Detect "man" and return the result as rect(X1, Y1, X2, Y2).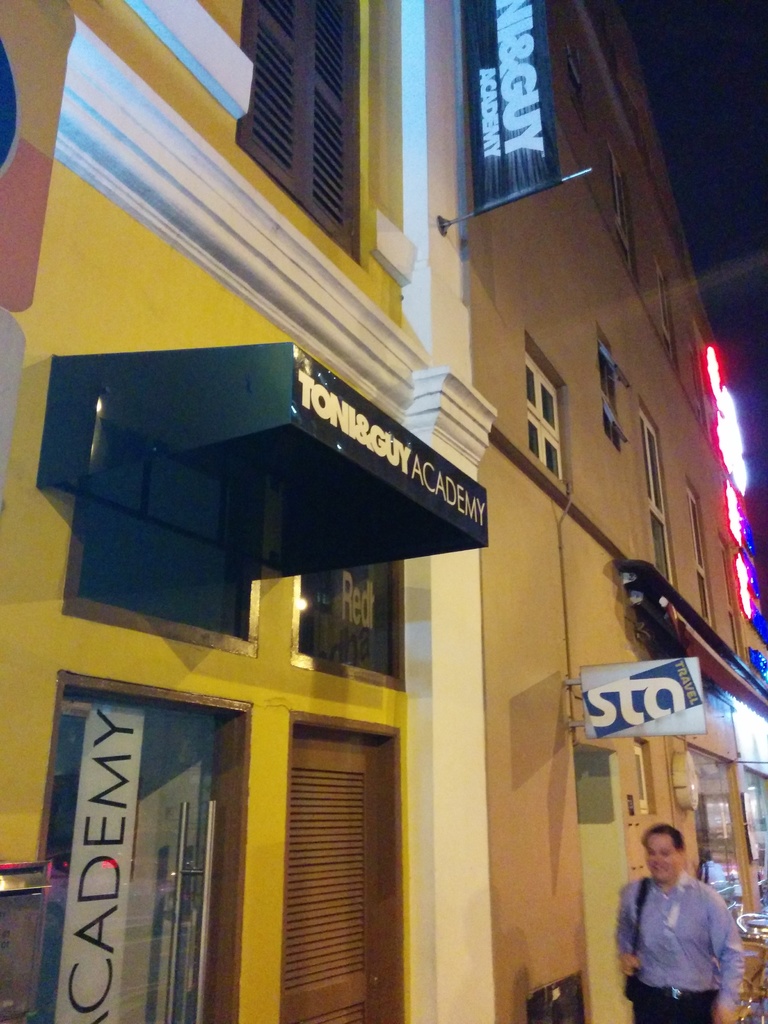
rect(616, 821, 747, 1021).
